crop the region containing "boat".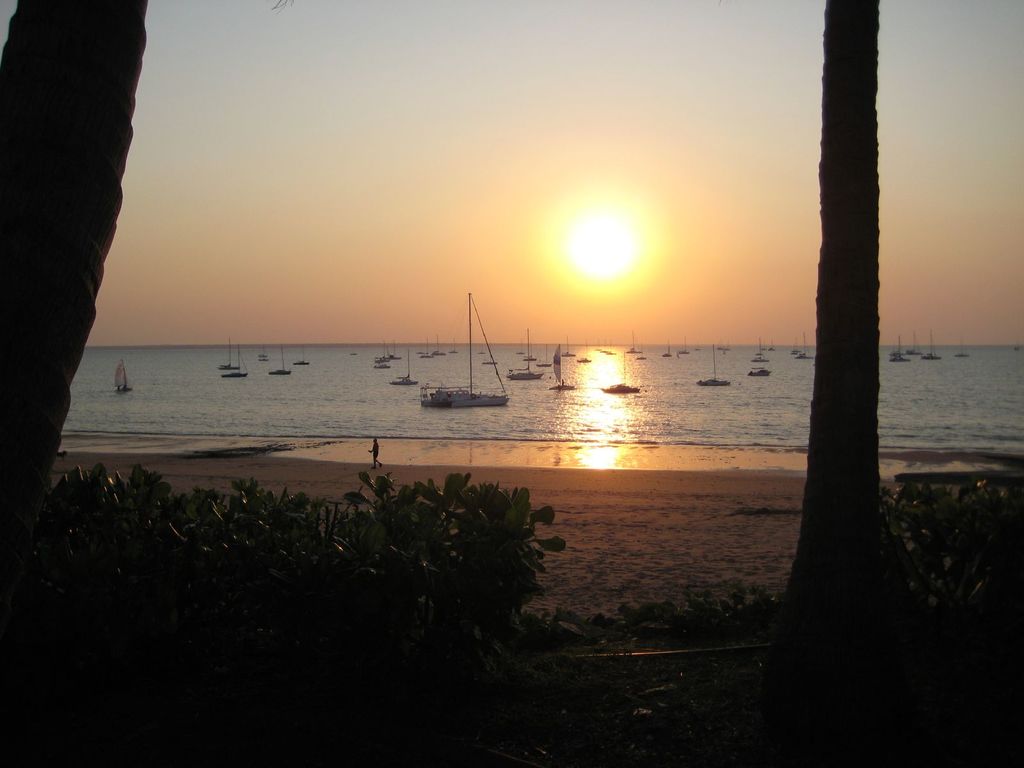
Crop region: BBox(483, 357, 500, 364).
